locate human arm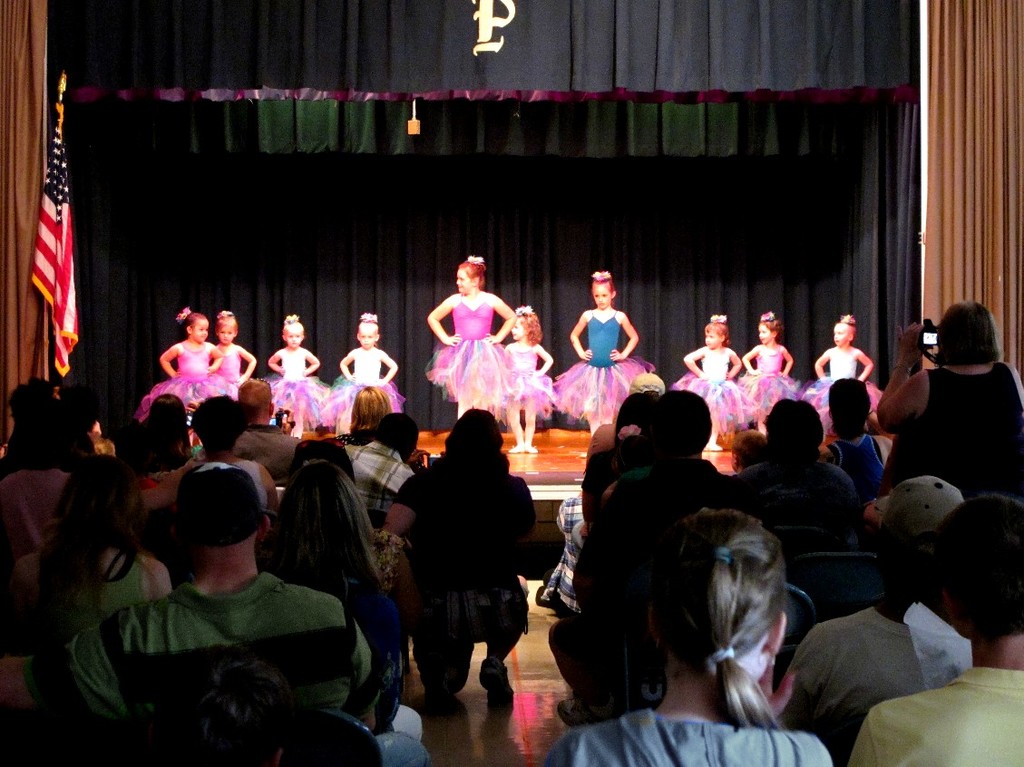
{"left": 532, "top": 338, "right": 555, "bottom": 381}
